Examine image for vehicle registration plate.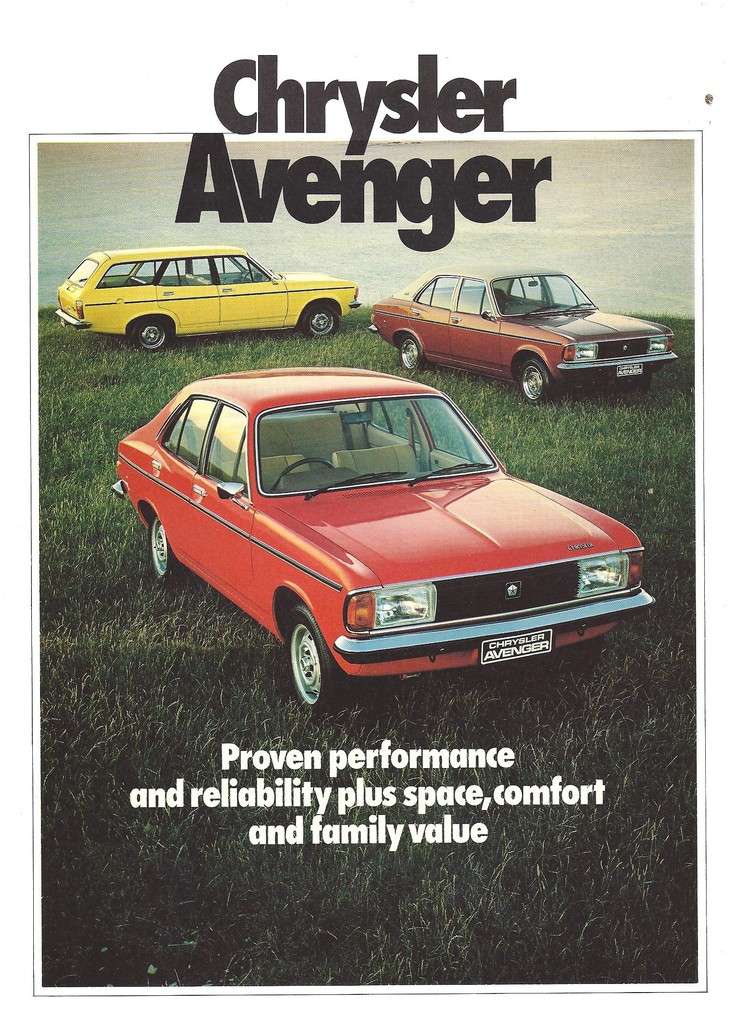
Examination result: 614, 362, 643, 377.
